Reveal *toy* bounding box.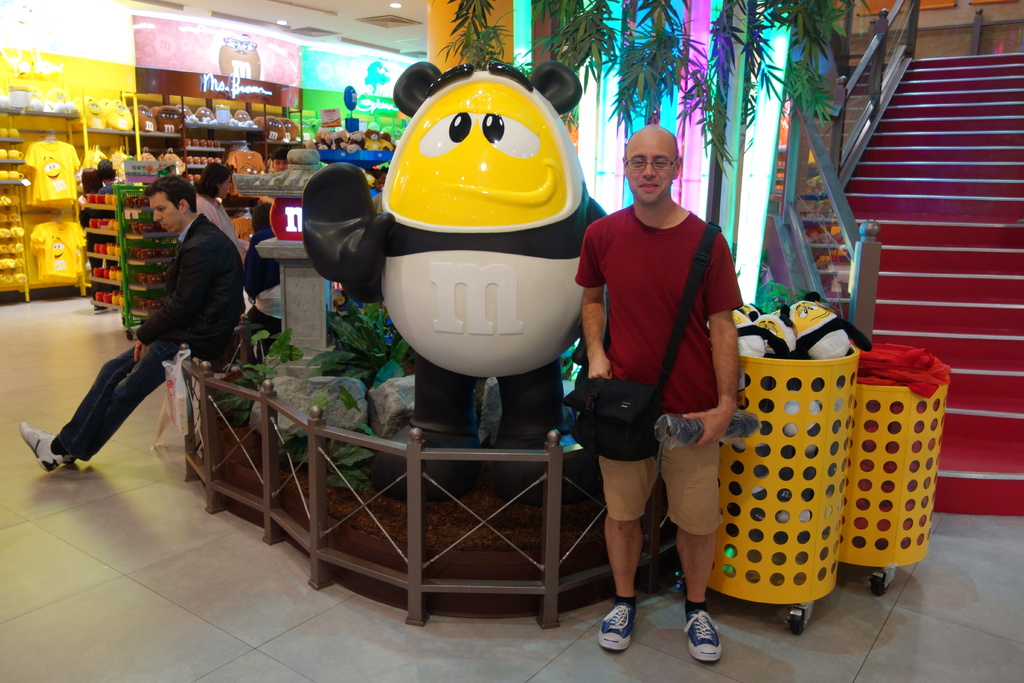
Revealed: Rect(159, 105, 186, 131).
